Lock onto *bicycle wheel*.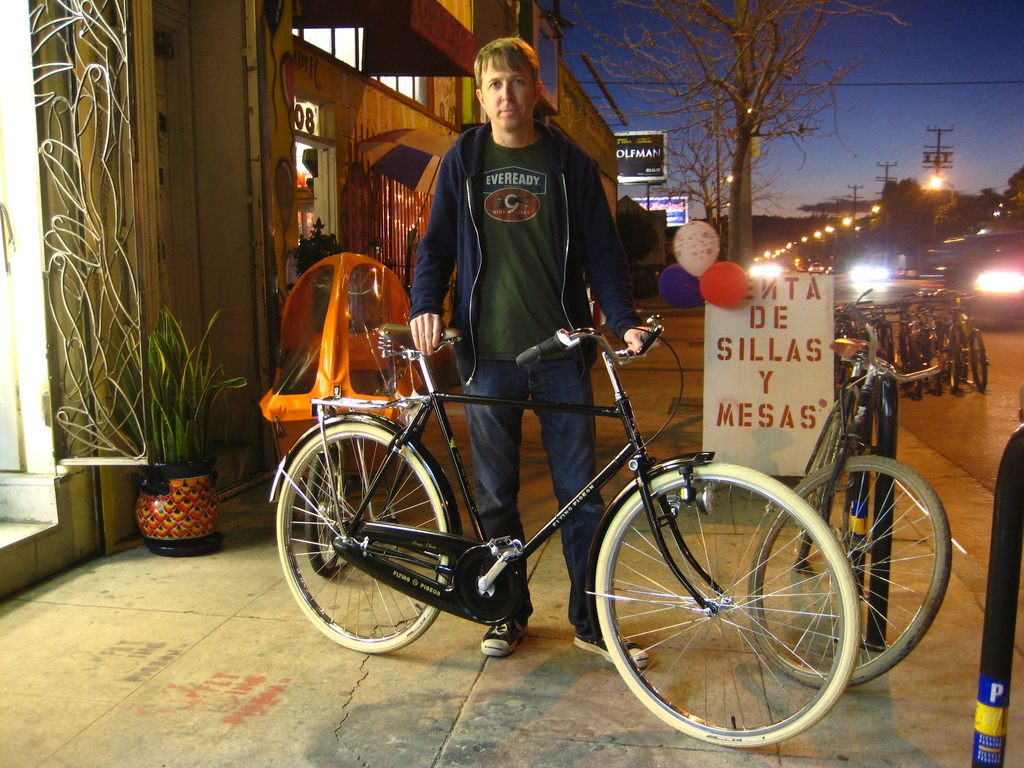
Locked: crop(747, 452, 949, 687).
